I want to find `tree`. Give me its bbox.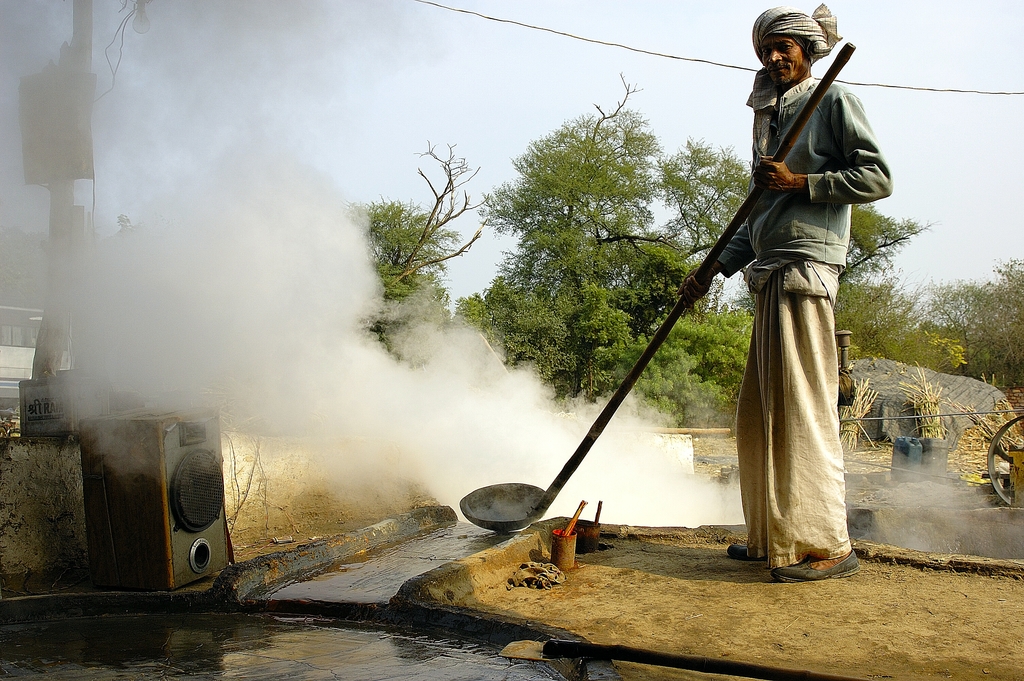
305, 145, 477, 383.
